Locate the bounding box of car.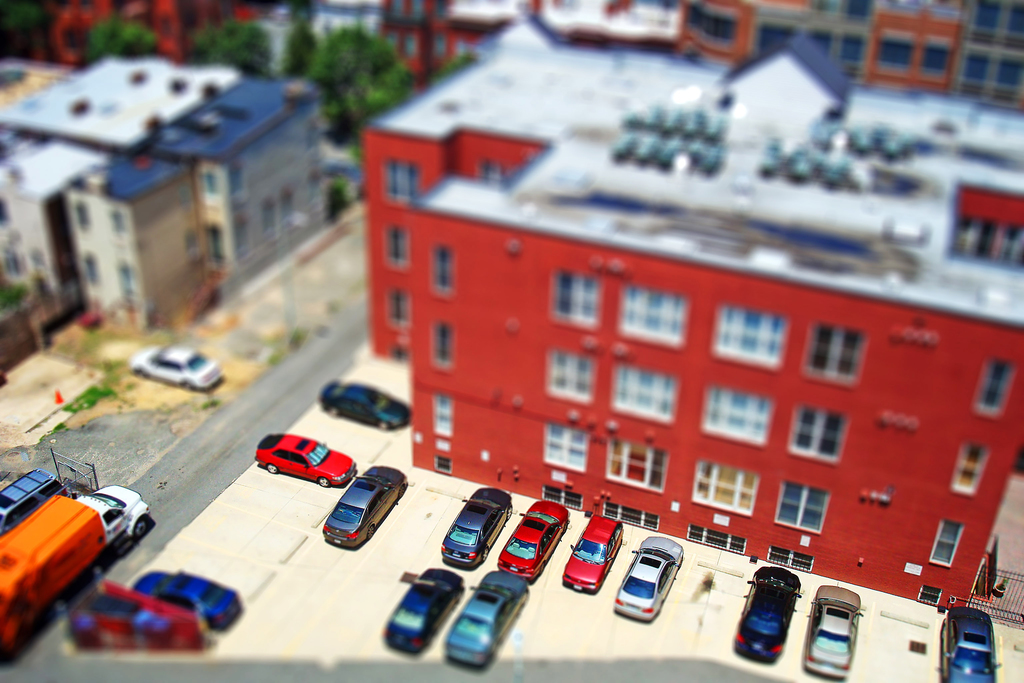
Bounding box: 943:605:1004:682.
